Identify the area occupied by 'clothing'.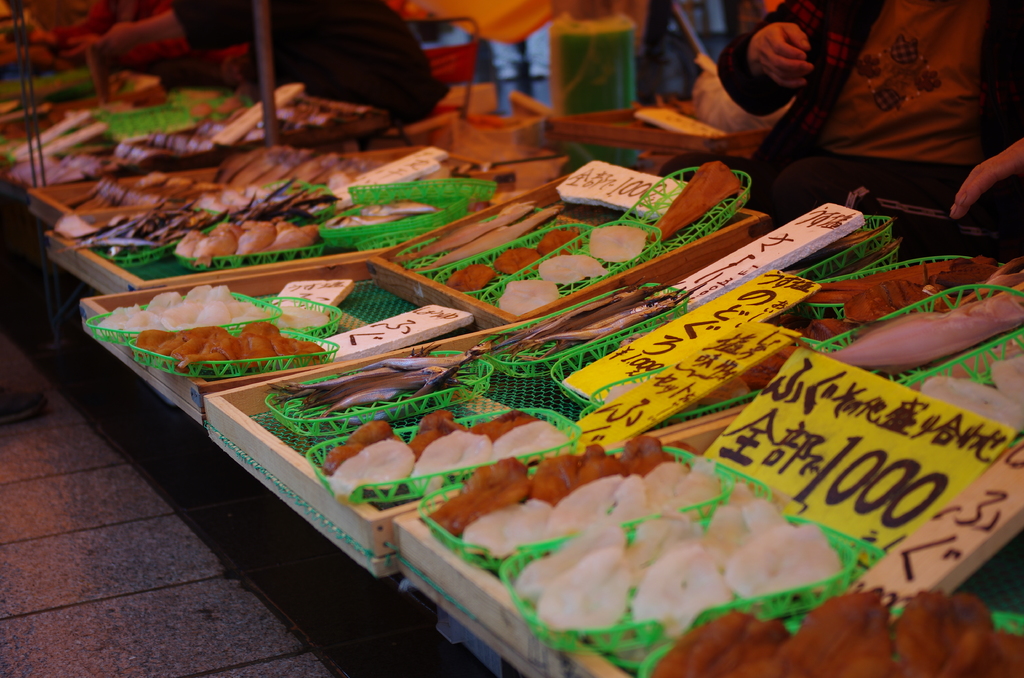
Area: {"left": 715, "top": 0, "right": 1023, "bottom": 232}.
